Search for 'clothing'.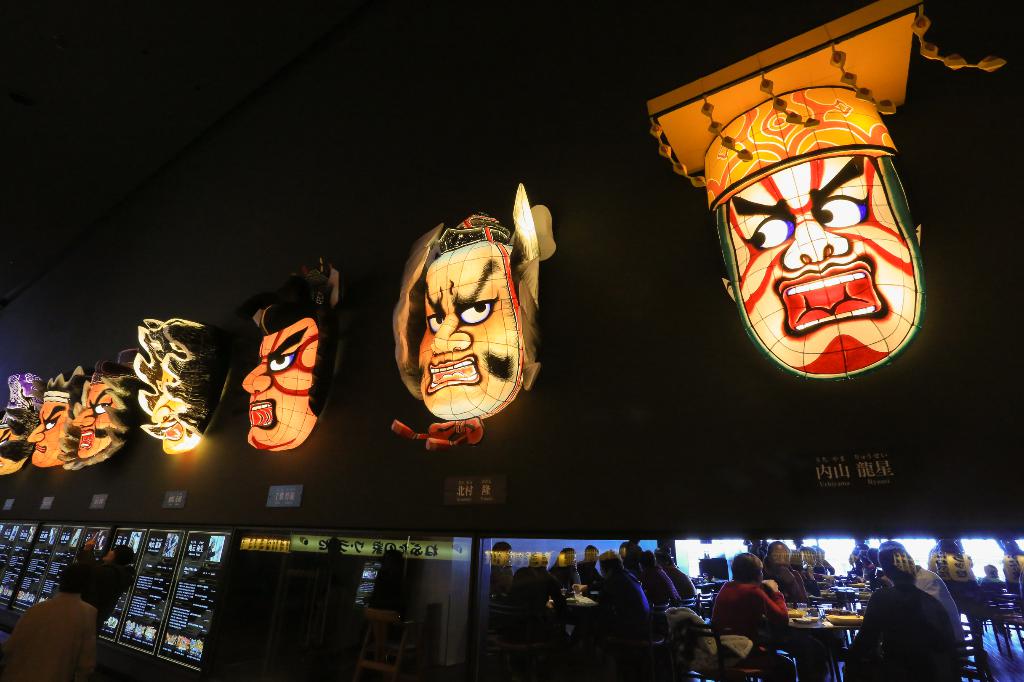
Found at x1=905 y1=567 x2=964 y2=635.
